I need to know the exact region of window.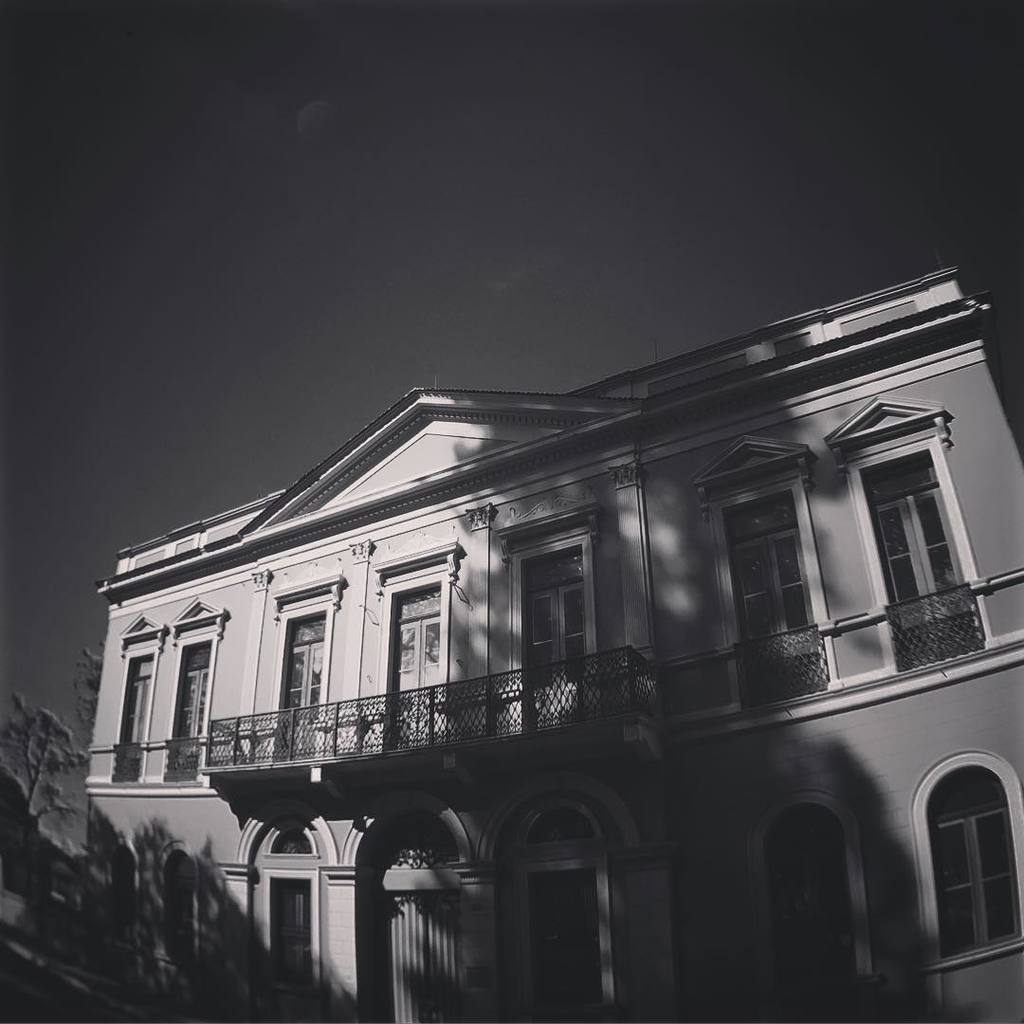
Region: left=380, top=554, right=451, bottom=748.
